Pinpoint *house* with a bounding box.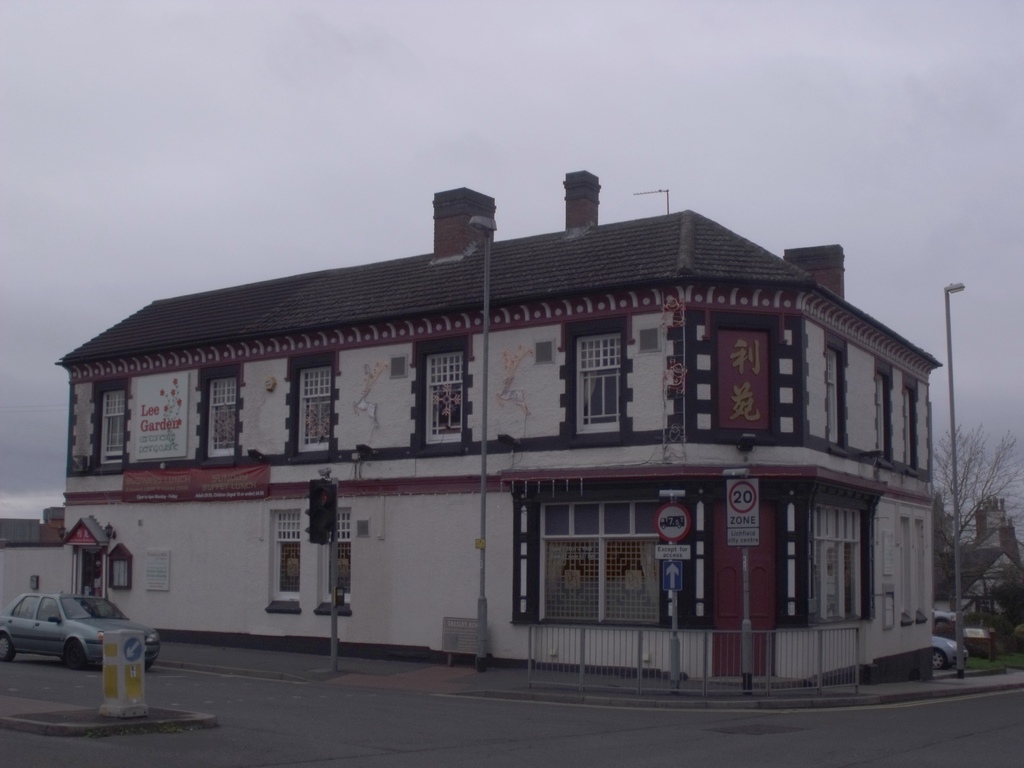
pyautogui.locateOnScreen(57, 162, 945, 695).
